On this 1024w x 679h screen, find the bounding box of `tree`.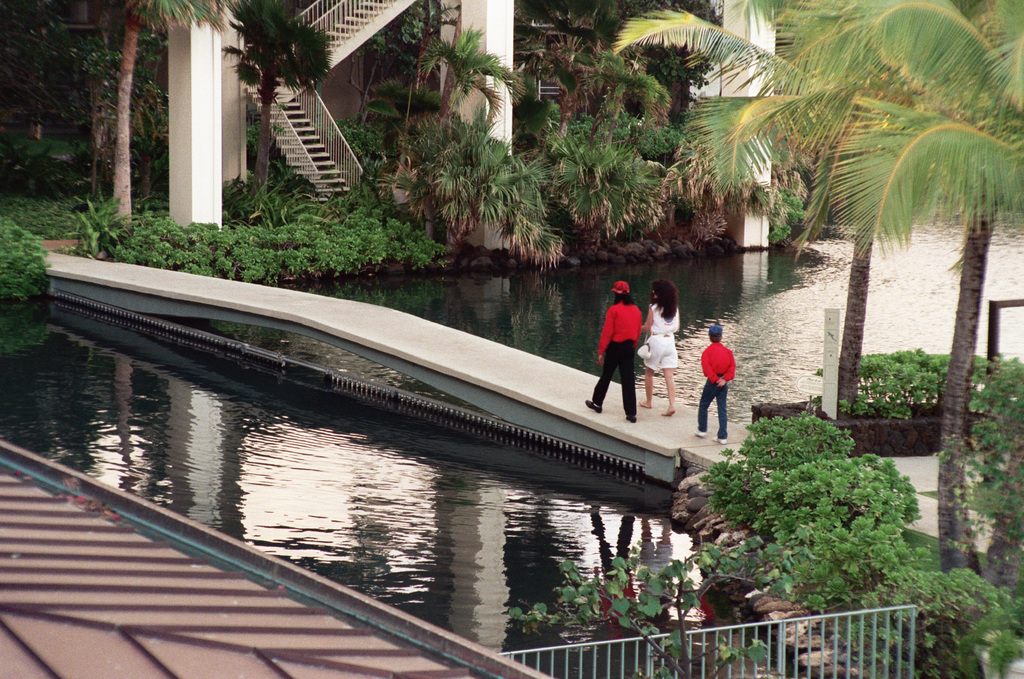
Bounding box: <box>424,22,525,142</box>.
